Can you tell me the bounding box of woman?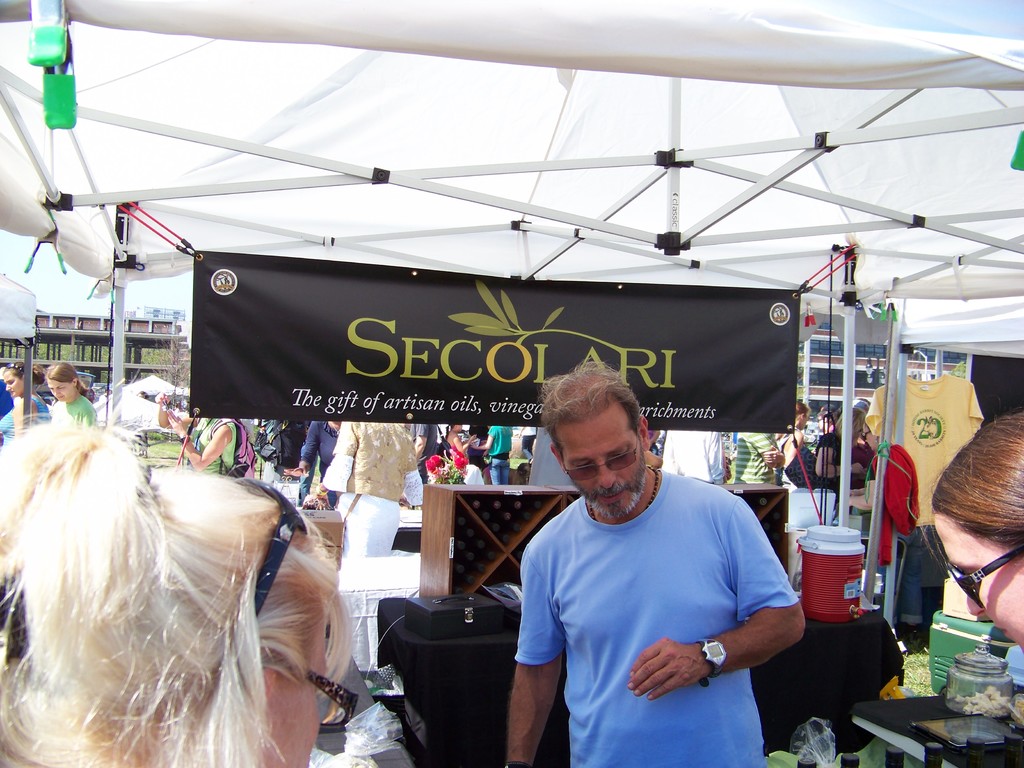
[152, 392, 237, 477].
